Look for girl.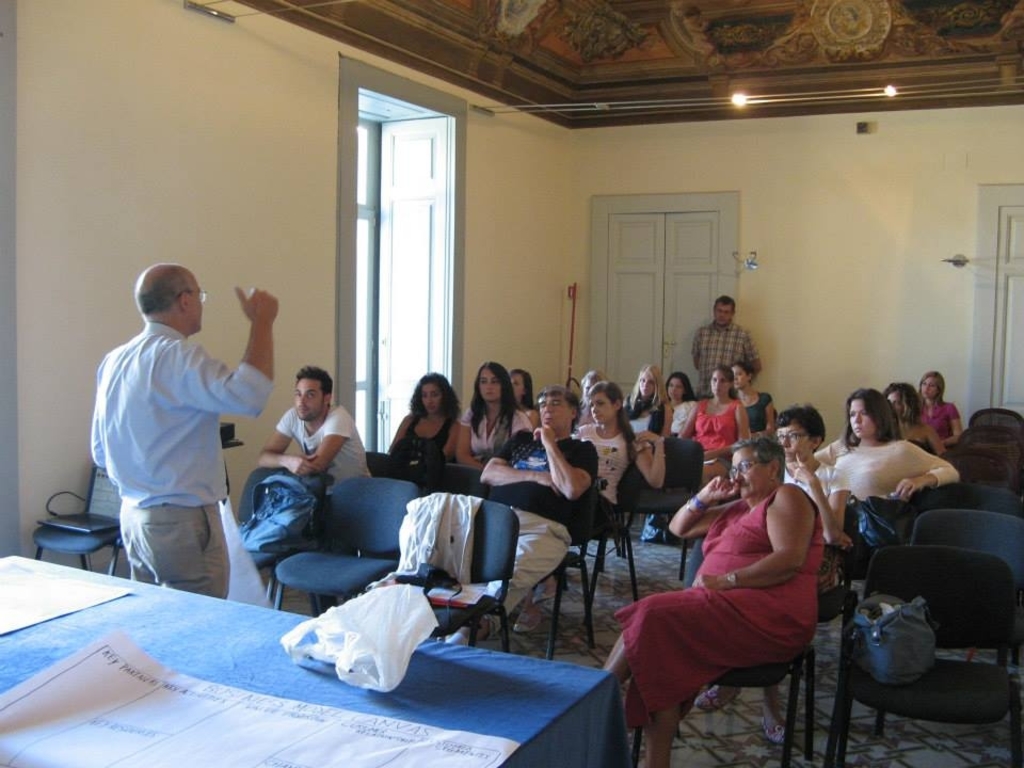
Found: locate(681, 365, 750, 480).
